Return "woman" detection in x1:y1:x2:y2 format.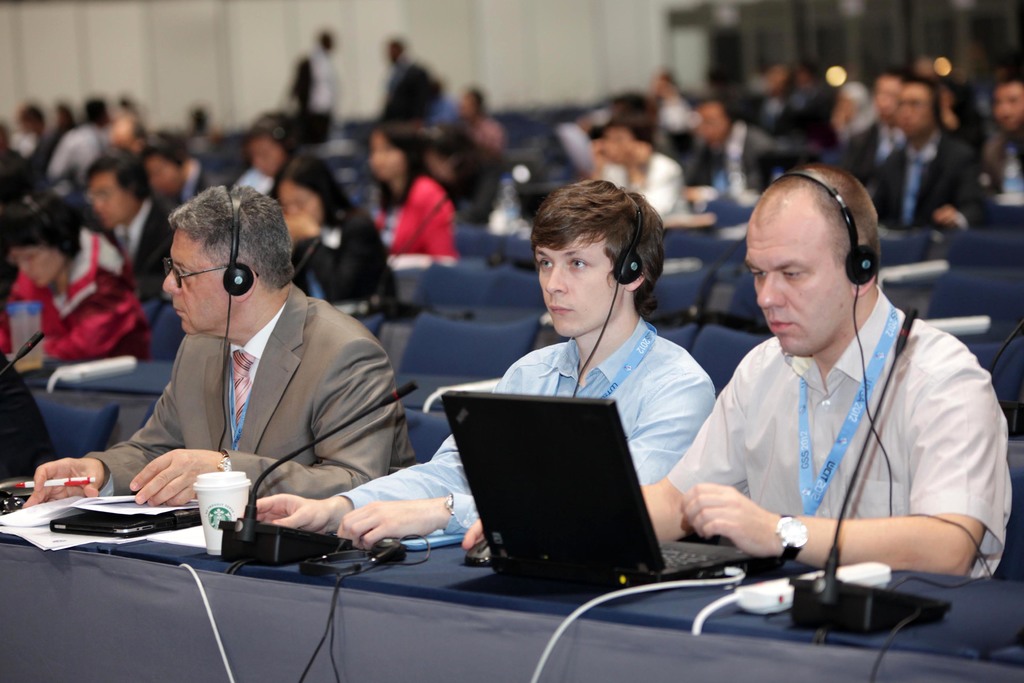
264:151:397:315.
